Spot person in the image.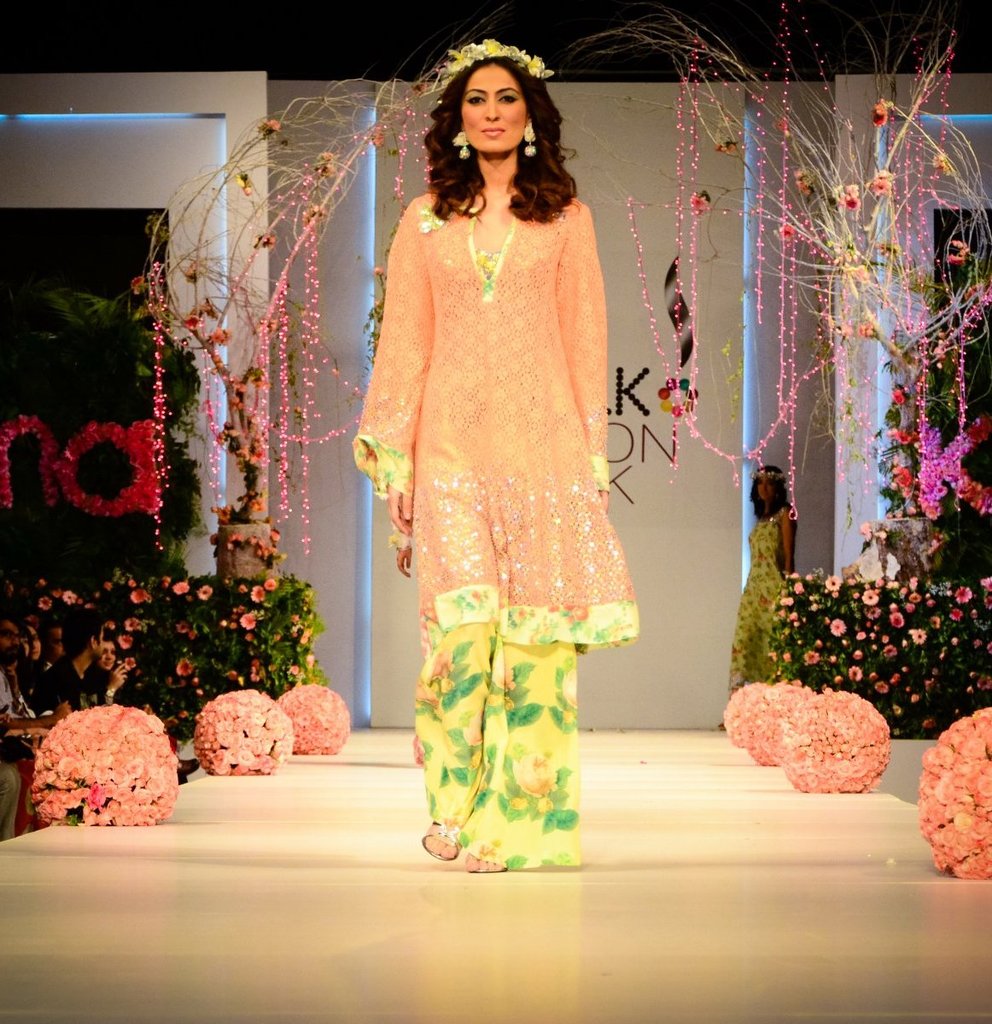
person found at bbox(297, 18, 635, 882).
